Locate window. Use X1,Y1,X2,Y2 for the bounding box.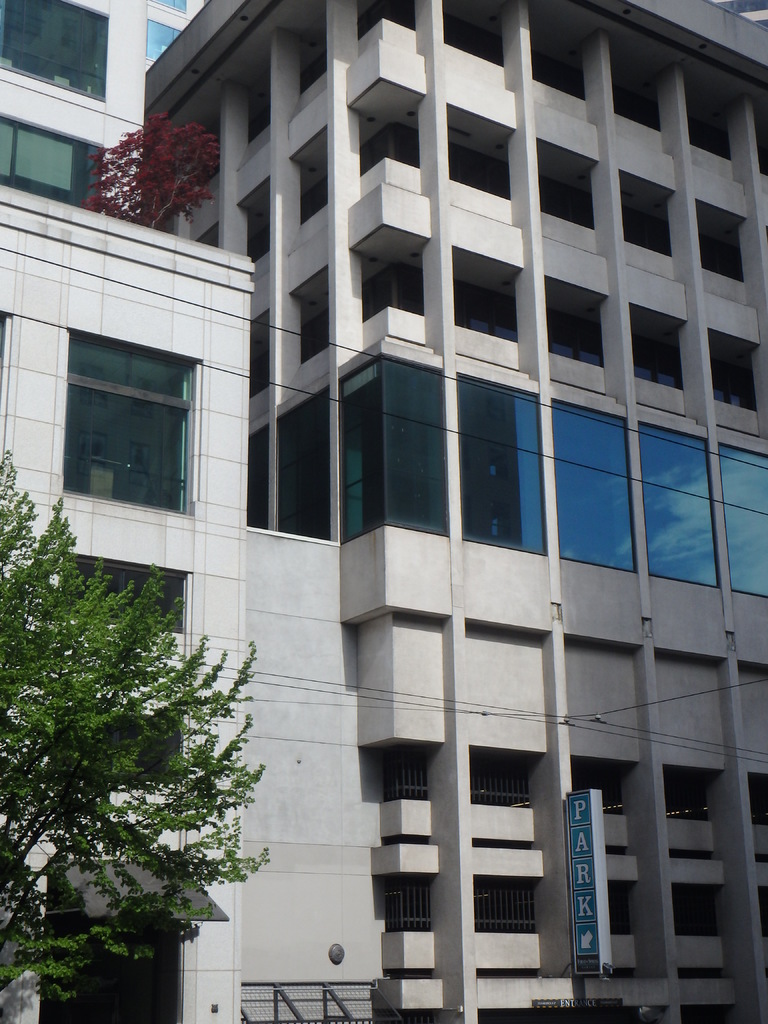
709,352,758,410.
